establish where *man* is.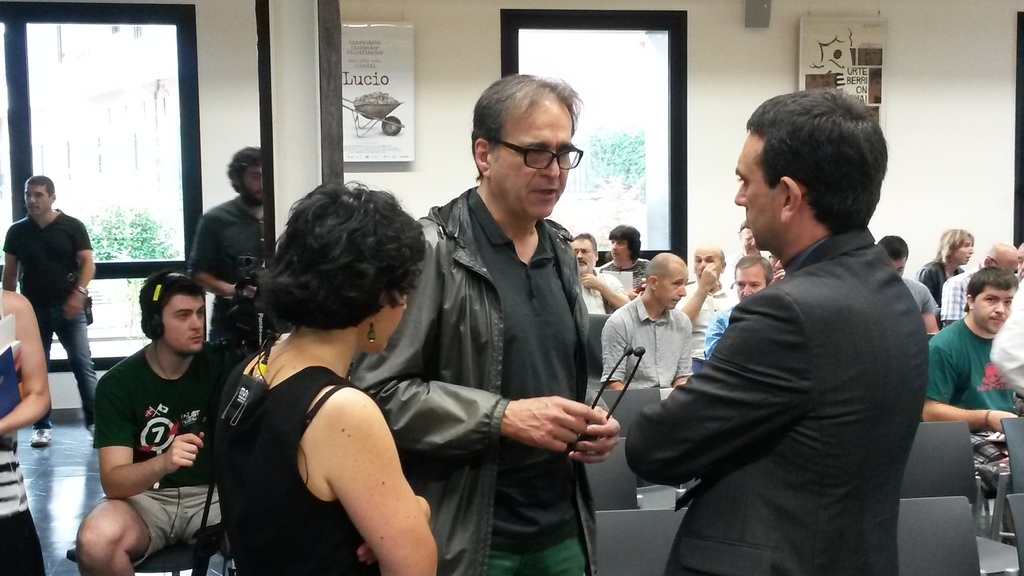
Established at region(193, 145, 273, 359).
